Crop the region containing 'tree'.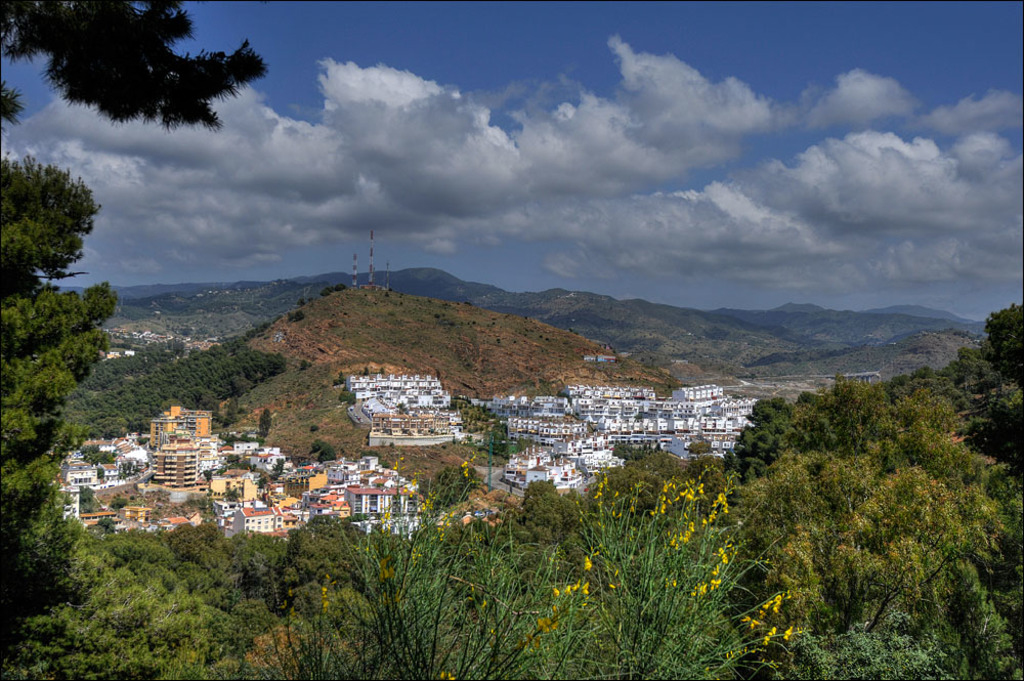
Crop region: 3 0 259 125.
